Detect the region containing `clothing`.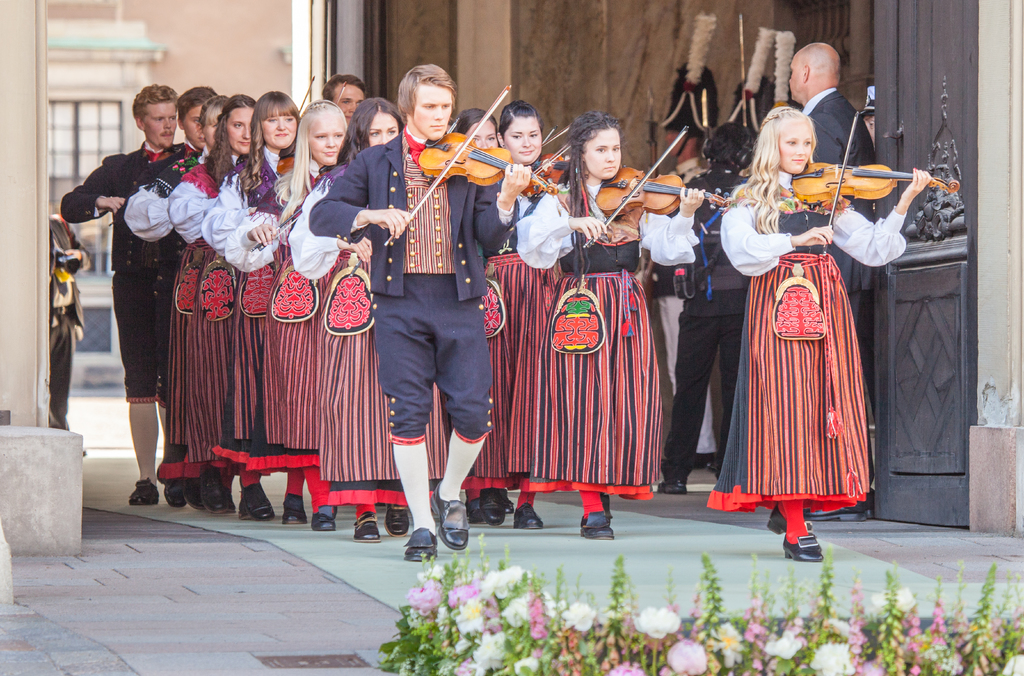
crop(648, 167, 749, 486).
